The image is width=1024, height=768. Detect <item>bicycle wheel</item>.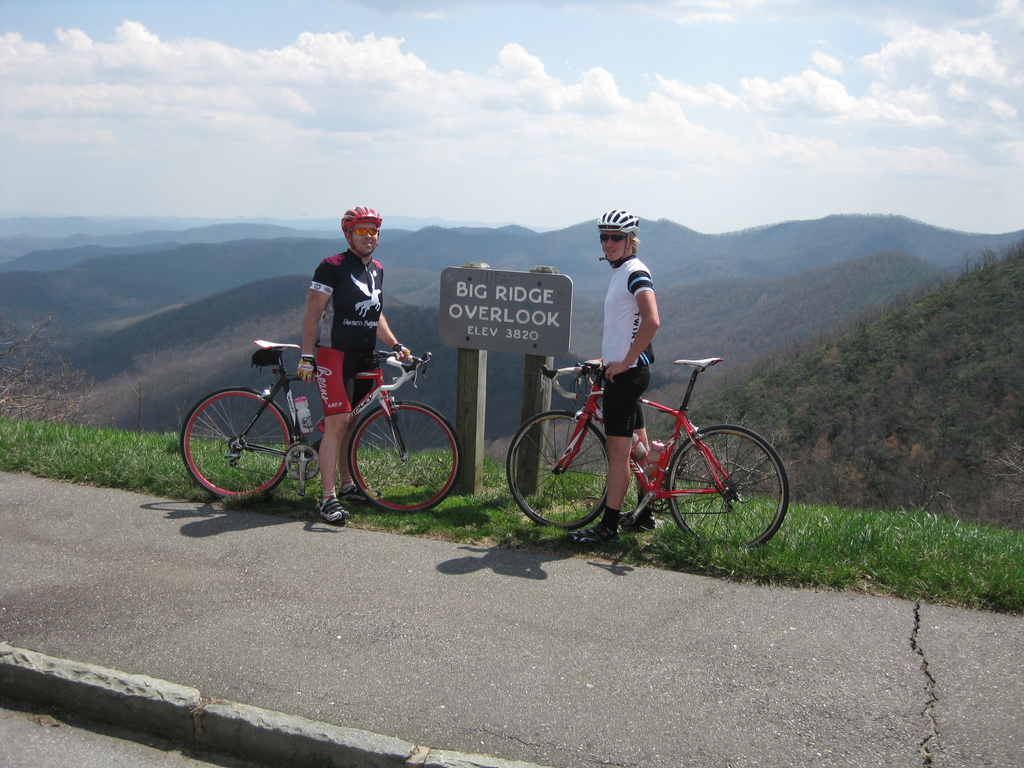
Detection: {"left": 180, "top": 385, "right": 293, "bottom": 503}.
